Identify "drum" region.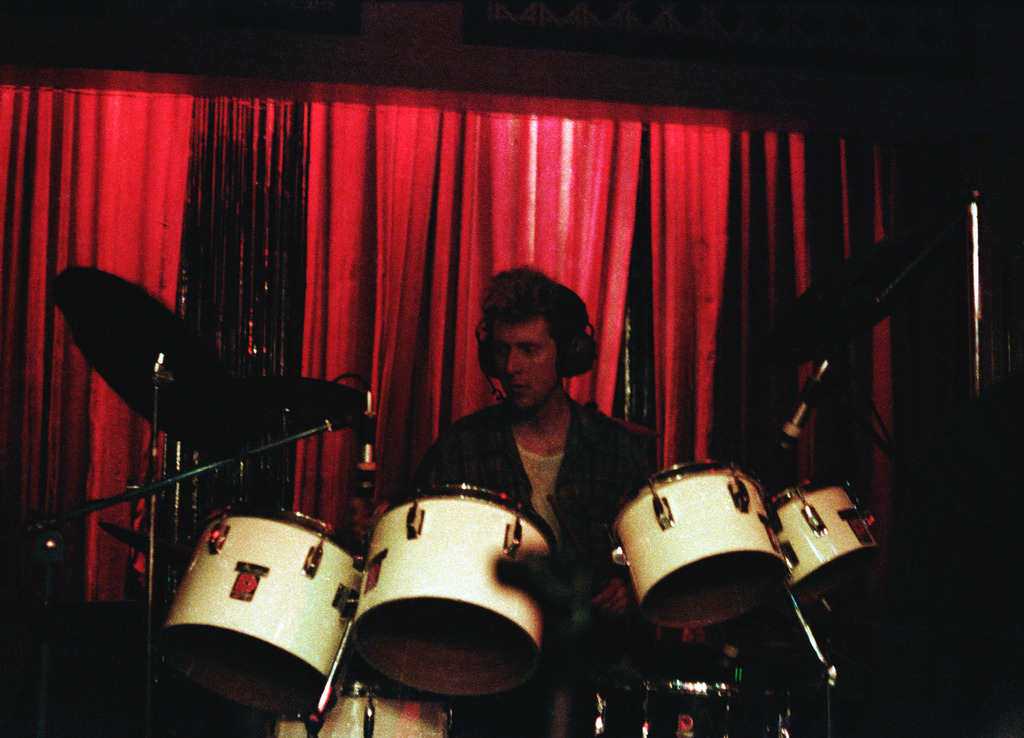
Region: bbox=(595, 675, 648, 737).
